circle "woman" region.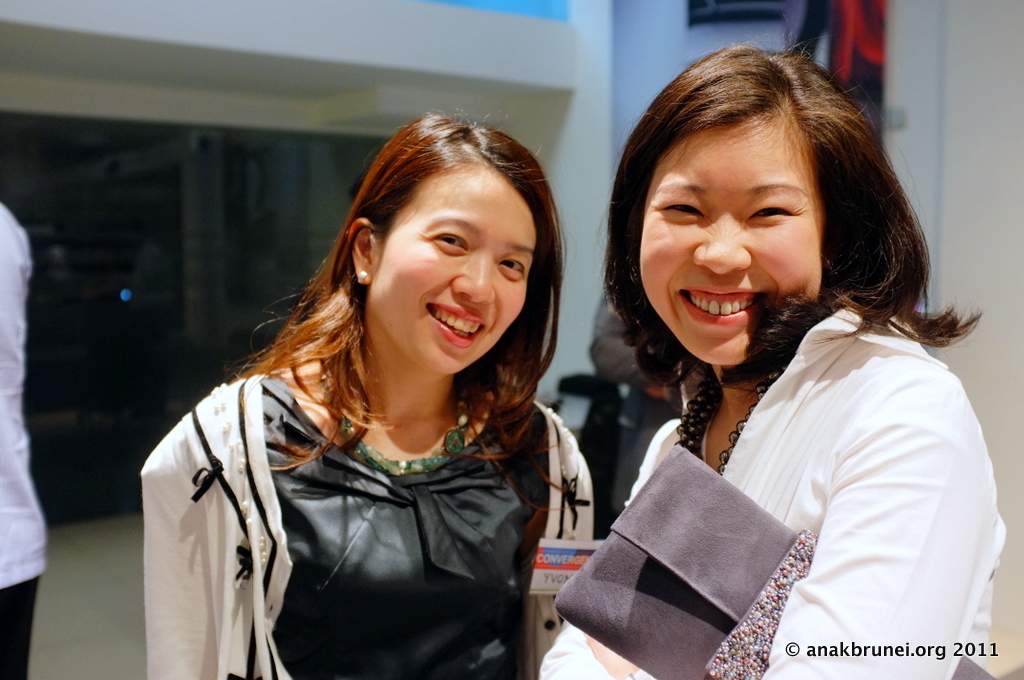
Region: region(144, 111, 593, 676).
